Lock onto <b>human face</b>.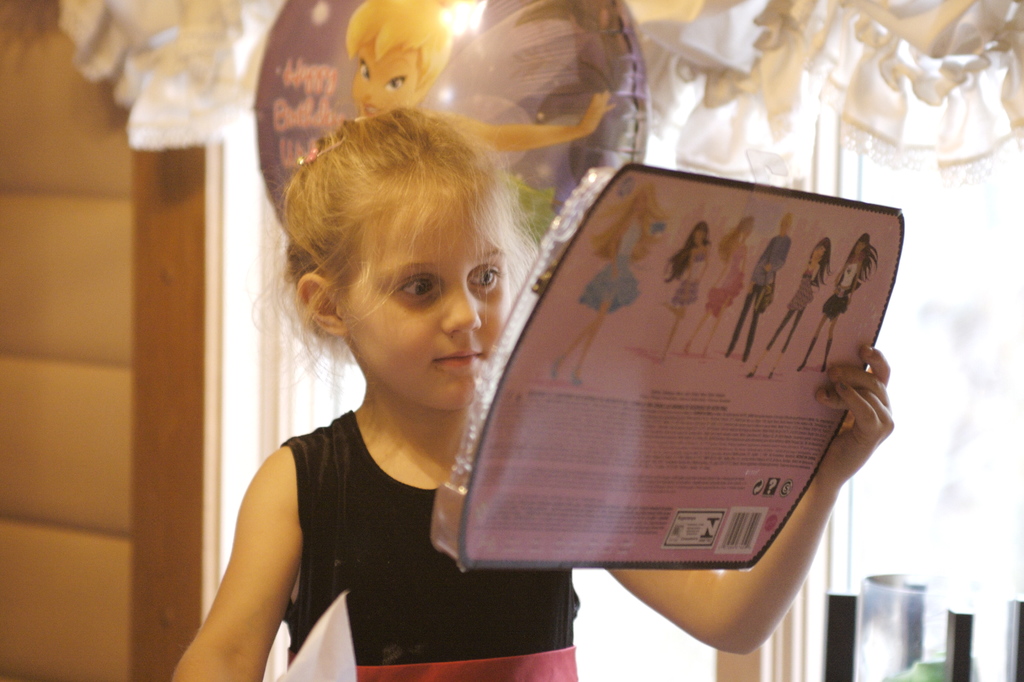
Locked: rect(337, 185, 507, 414).
